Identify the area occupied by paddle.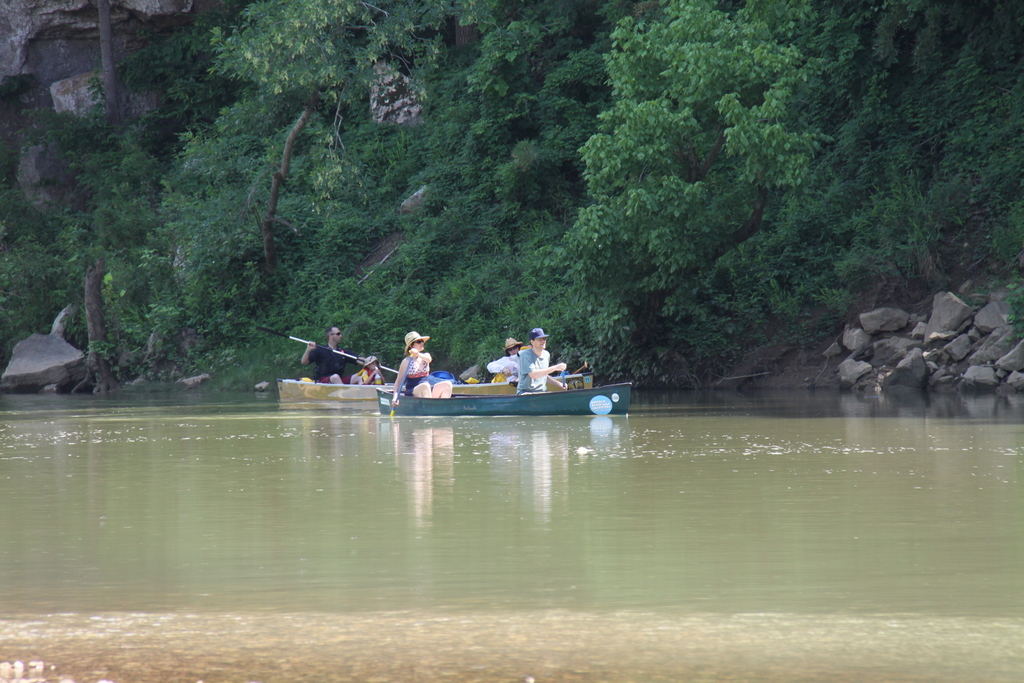
Area: bbox(256, 322, 399, 371).
